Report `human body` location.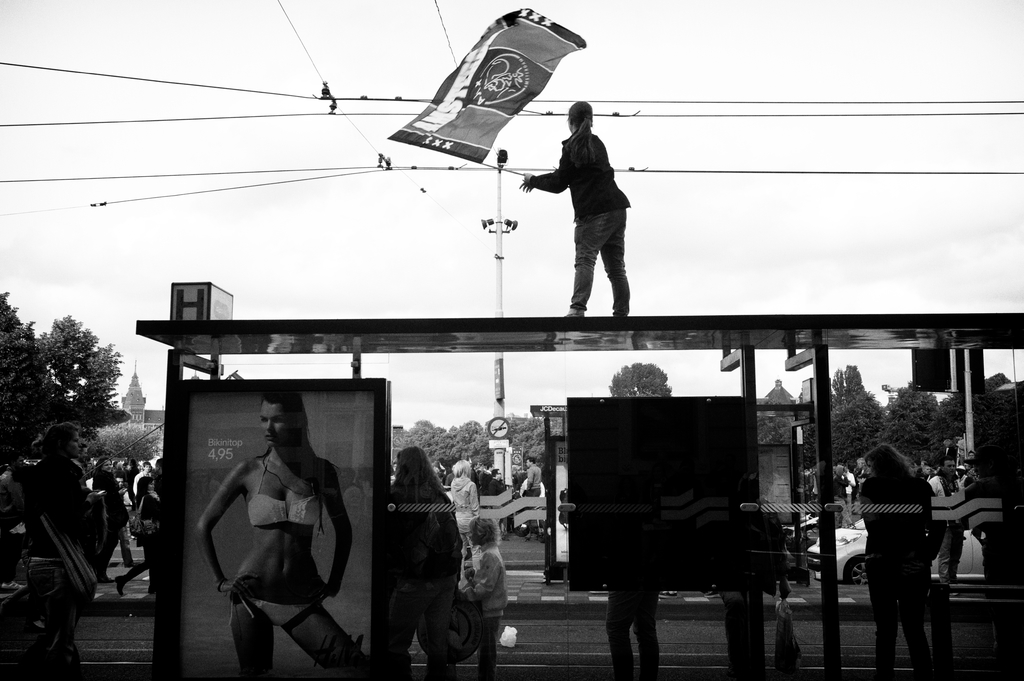
Report: 440/453/479/525.
